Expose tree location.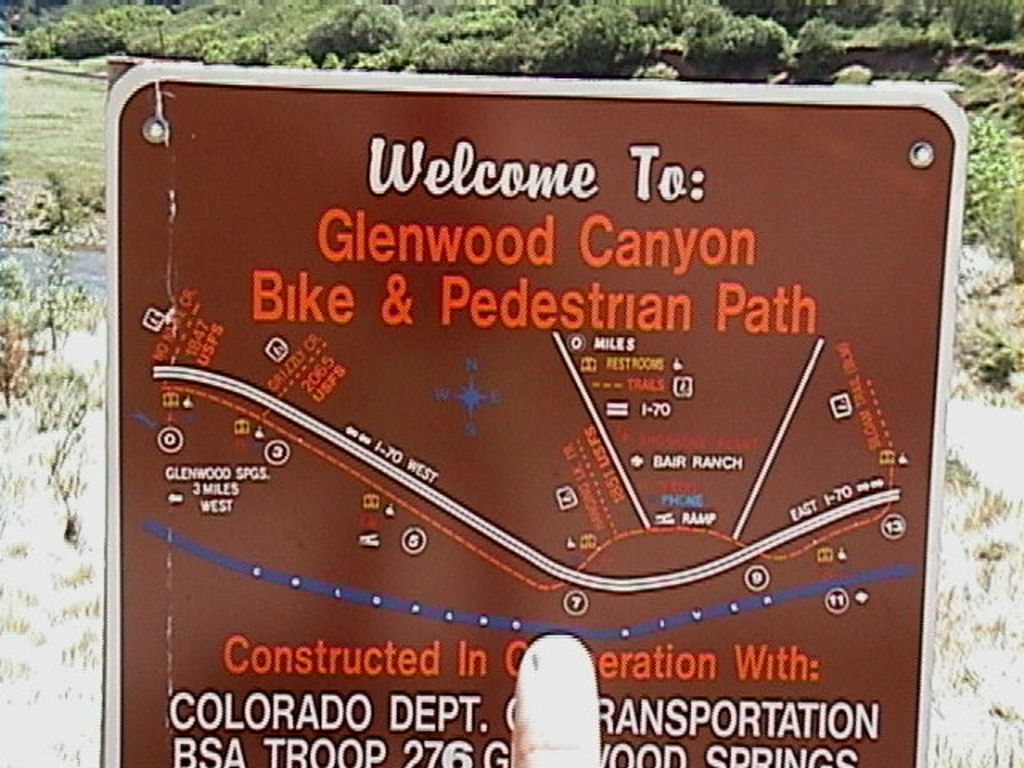
Exposed at 854/6/963/72.
